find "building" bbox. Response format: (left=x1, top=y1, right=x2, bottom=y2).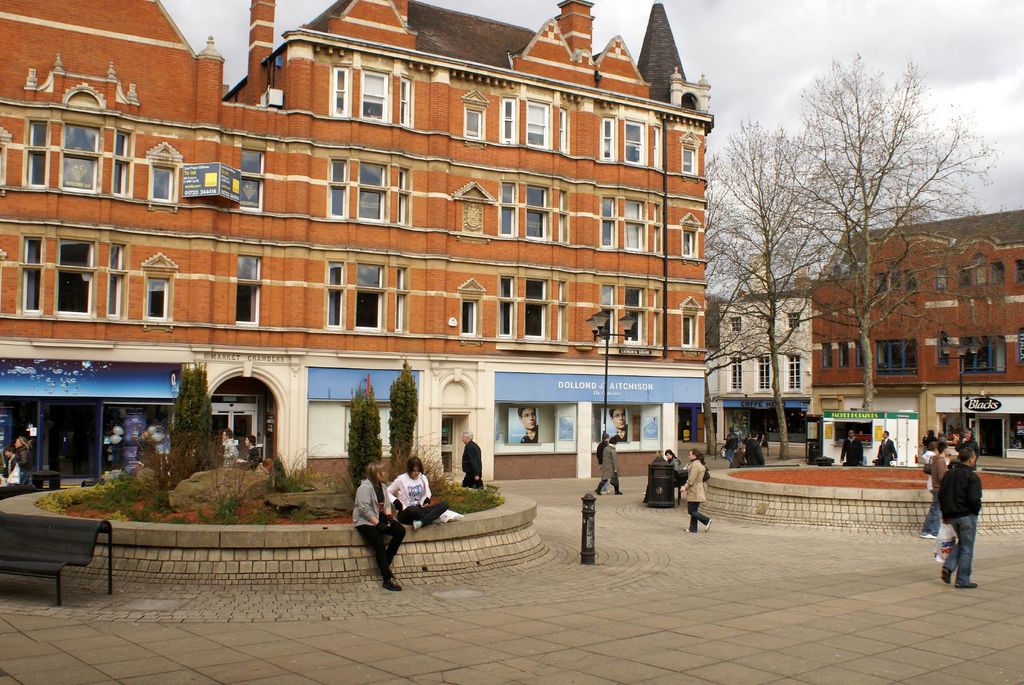
(left=814, top=209, right=1023, bottom=459).
